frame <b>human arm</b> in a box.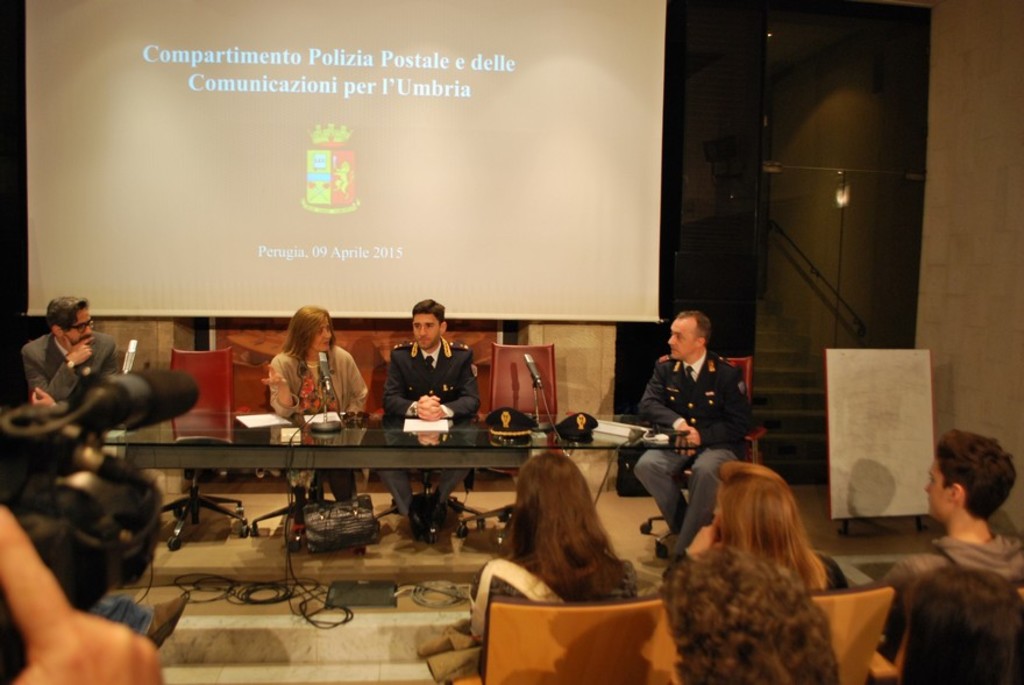
{"x1": 419, "y1": 341, "x2": 485, "y2": 428}.
